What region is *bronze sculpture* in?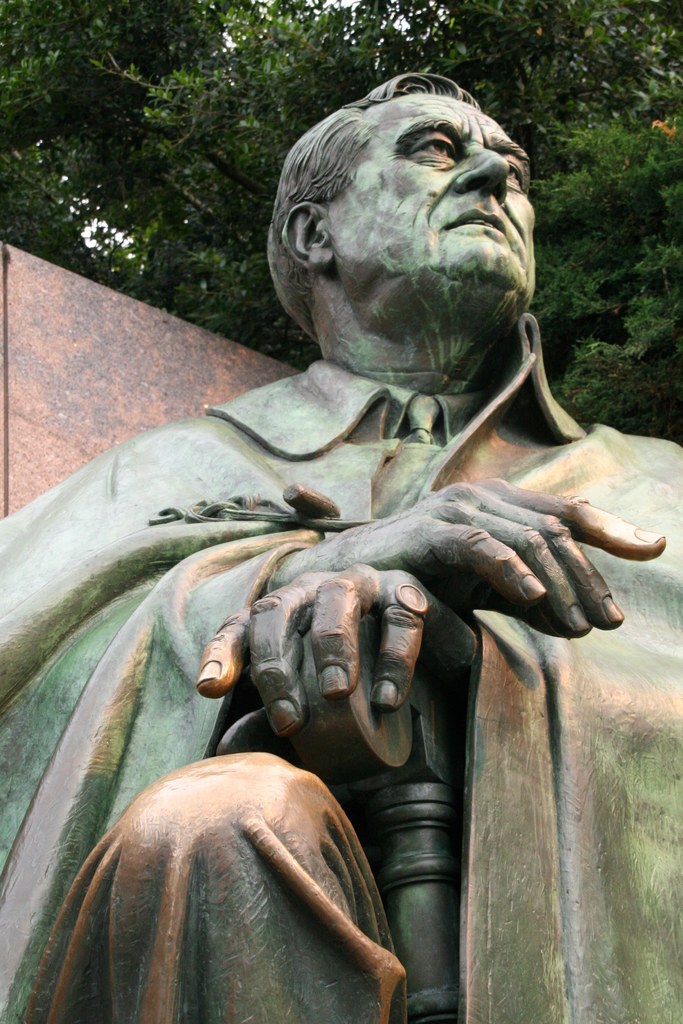
{"x1": 40, "y1": 79, "x2": 639, "y2": 986}.
